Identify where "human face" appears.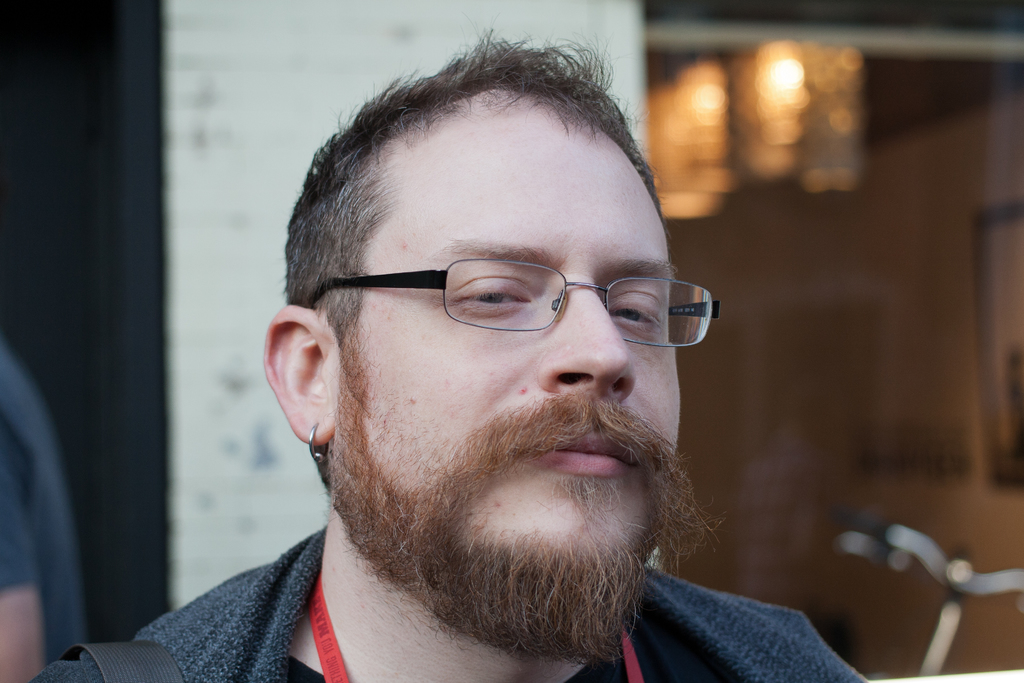
Appears at x1=332 y1=110 x2=678 y2=605.
